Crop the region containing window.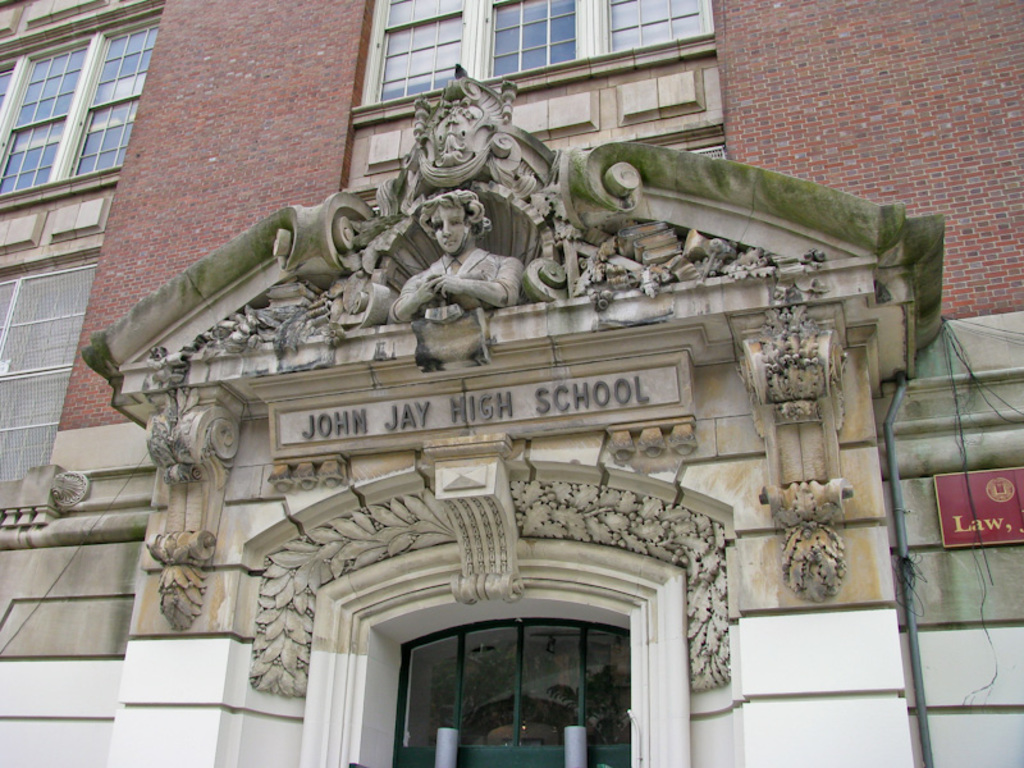
Crop region: box(0, 38, 13, 143).
